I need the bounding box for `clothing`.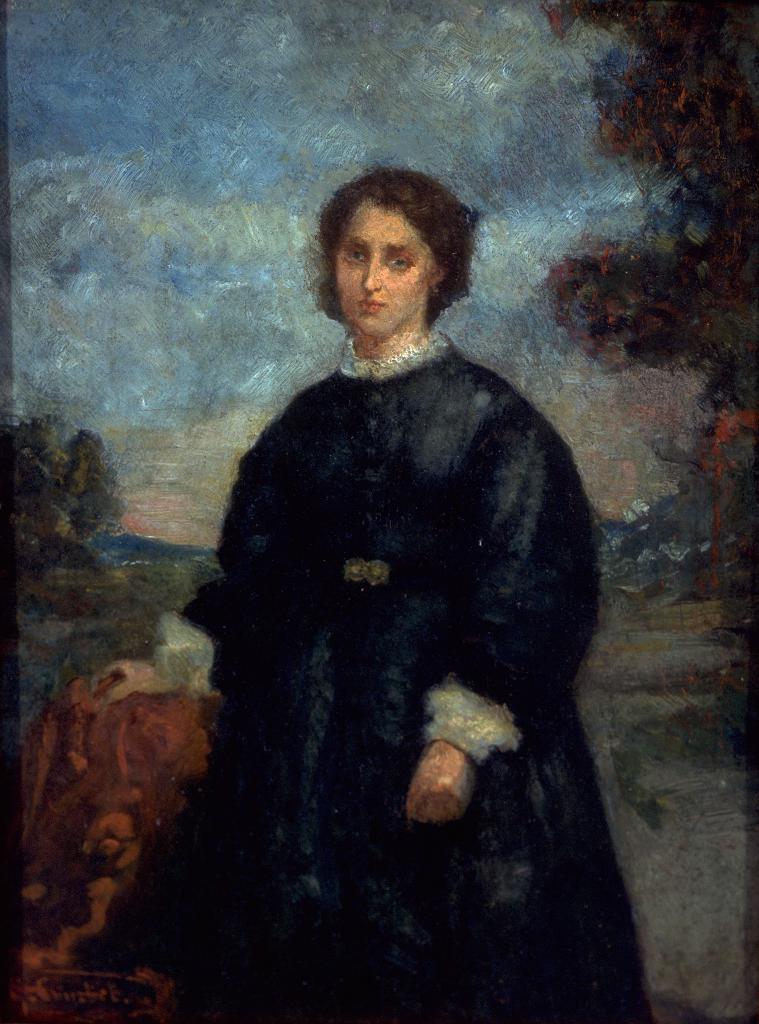
Here it is: [172,252,615,936].
